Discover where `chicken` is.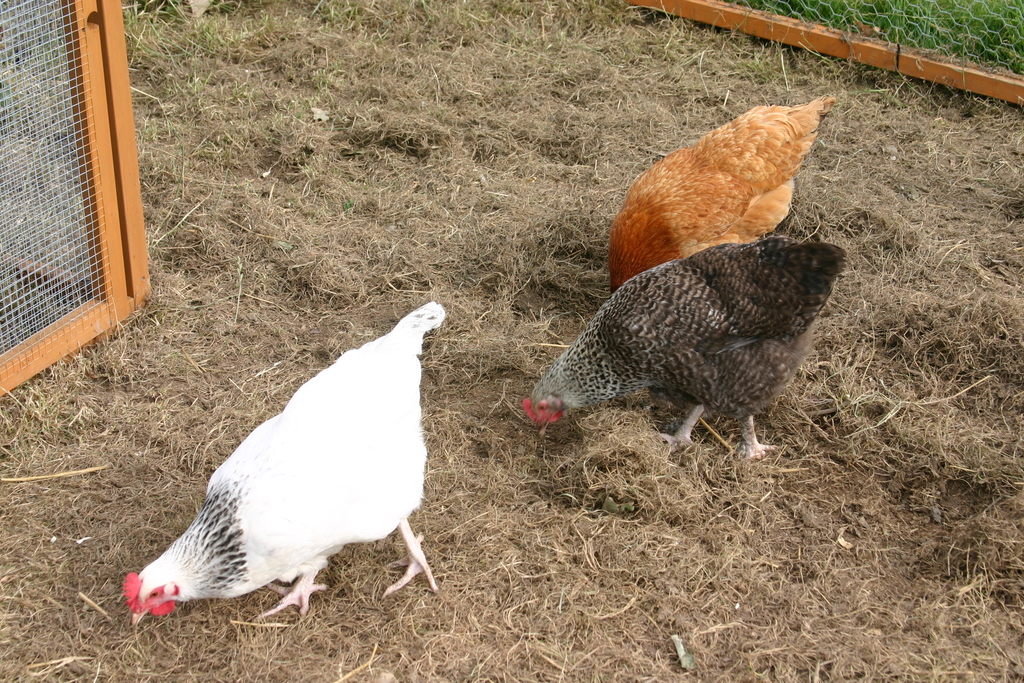
Discovered at <bbox>610, 92, 836, 294</bbox>.
